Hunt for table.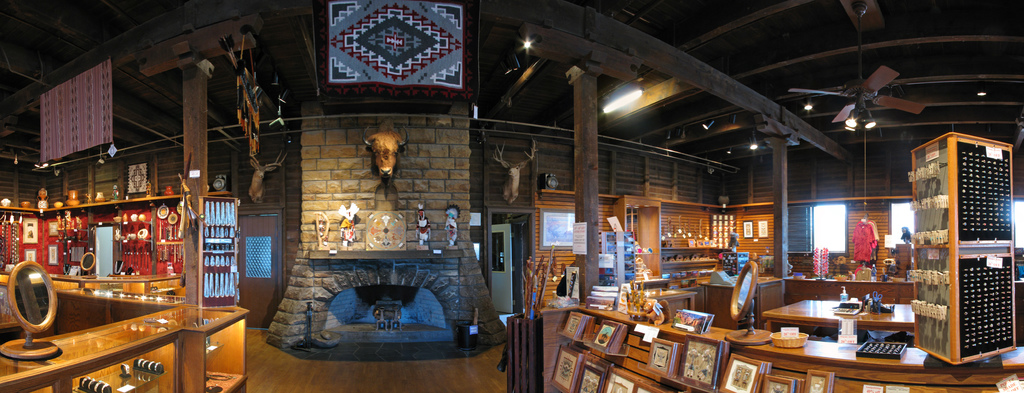
Hunted down at bbox=[49, 264, 188, 292].
